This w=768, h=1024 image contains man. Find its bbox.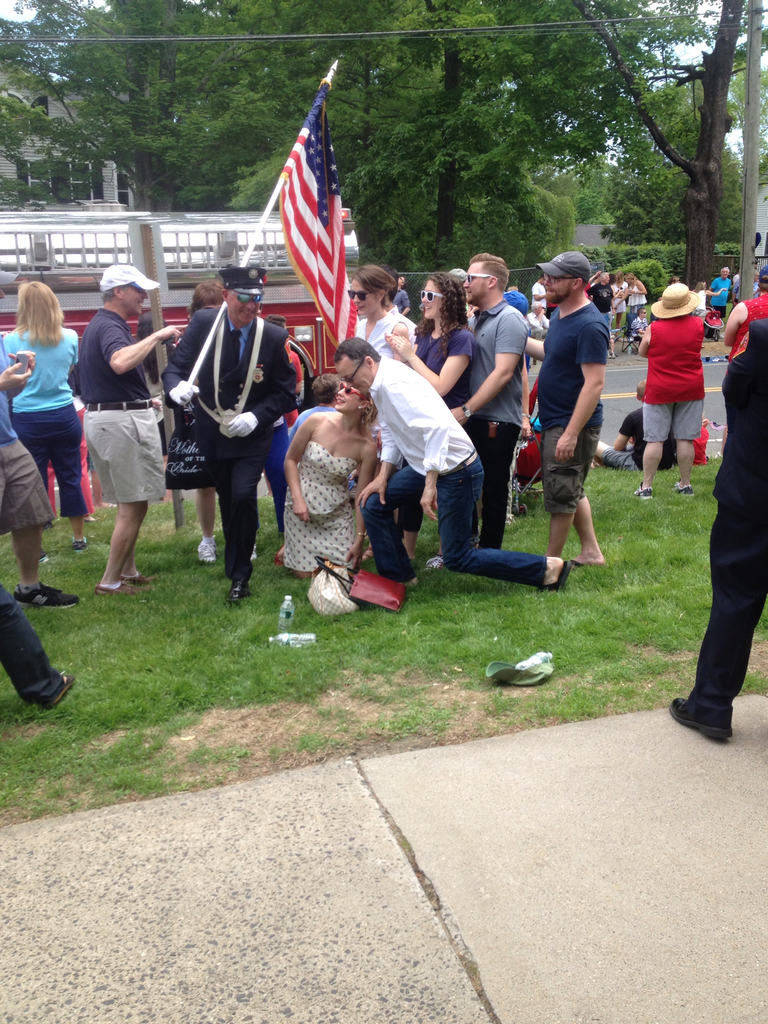
detection(79, 259, 191, 595).
